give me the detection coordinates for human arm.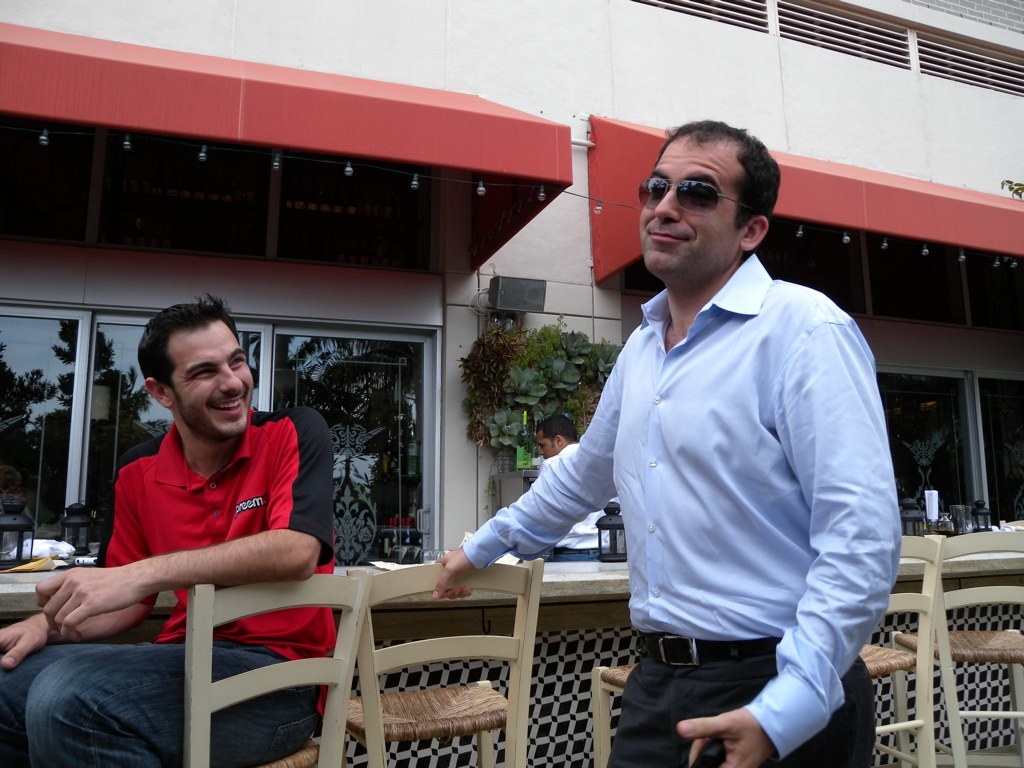
bbox(0, 470, 165, 666).
